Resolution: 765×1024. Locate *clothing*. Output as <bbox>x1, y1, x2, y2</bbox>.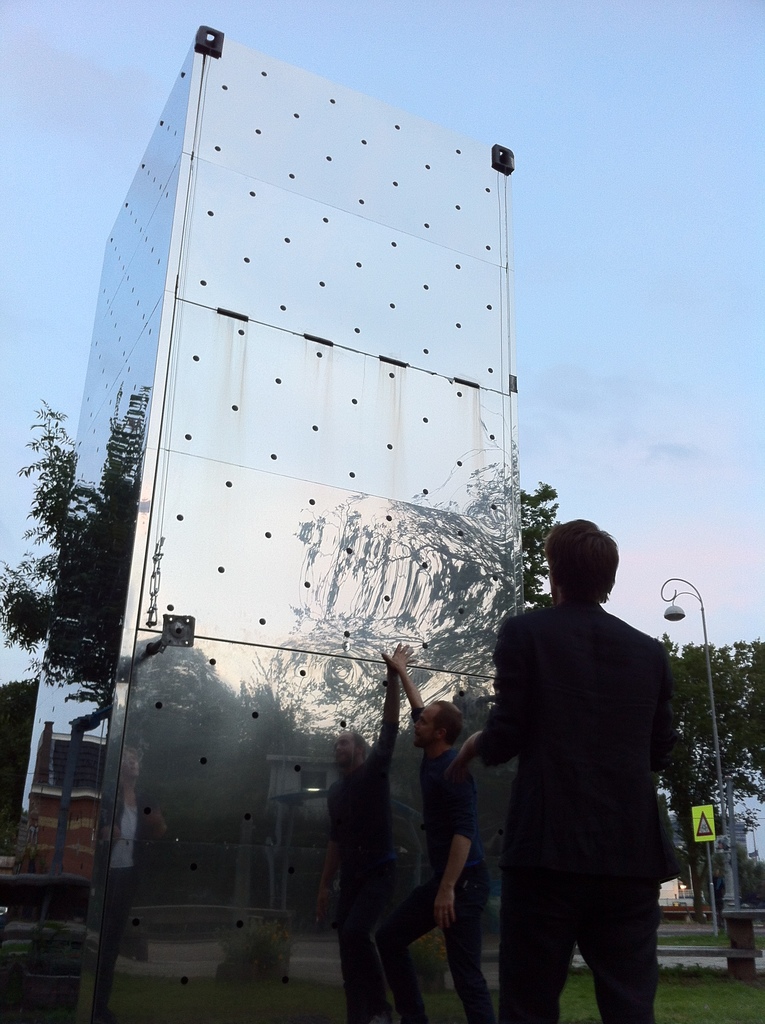
<bbox>466, 553, 709, 1015</bbox>.
